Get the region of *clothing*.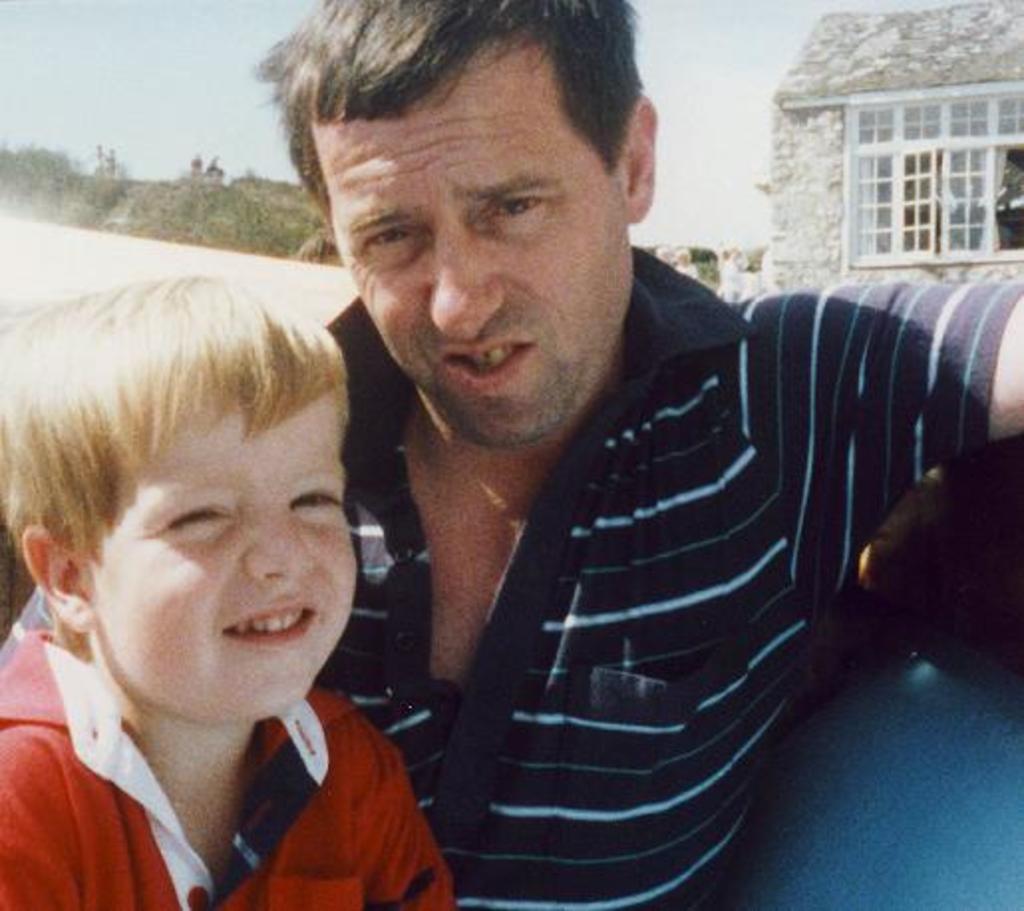
Rect(332, 247, 992, 861).
